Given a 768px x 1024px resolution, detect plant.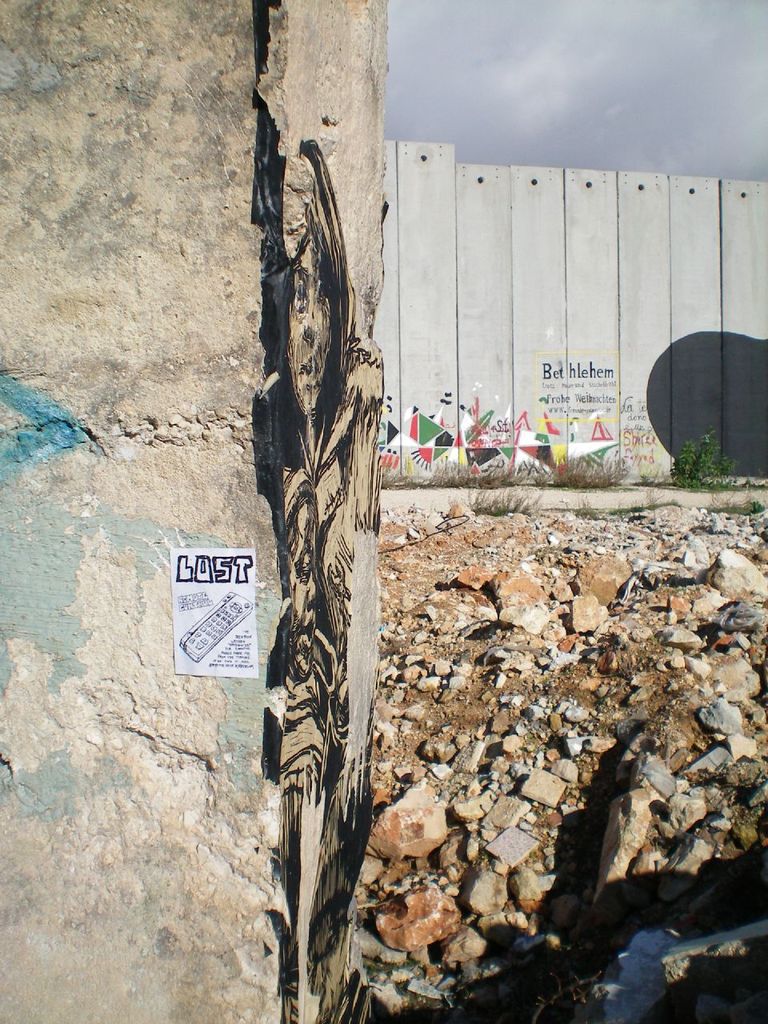
(x1=355, y1=958, x2=417, y2=997).
